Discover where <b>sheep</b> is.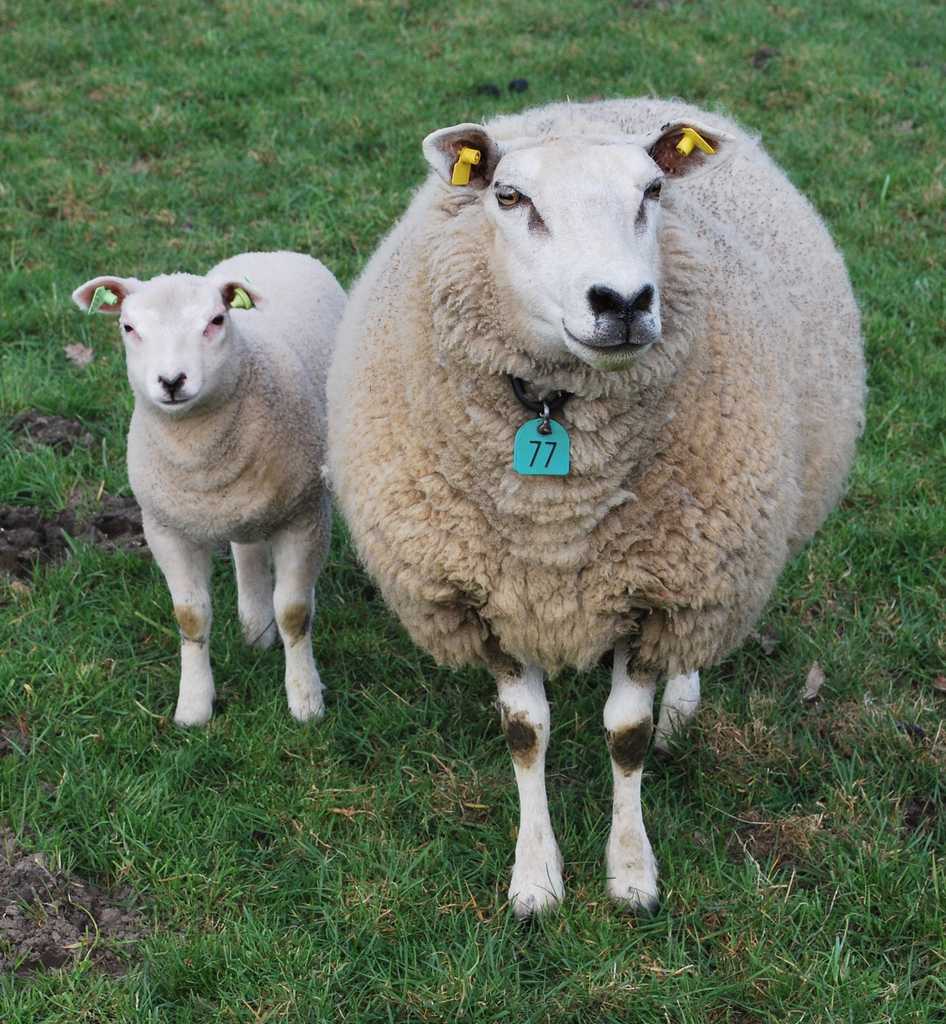
Discovered at (70, 247, 353, 730).
